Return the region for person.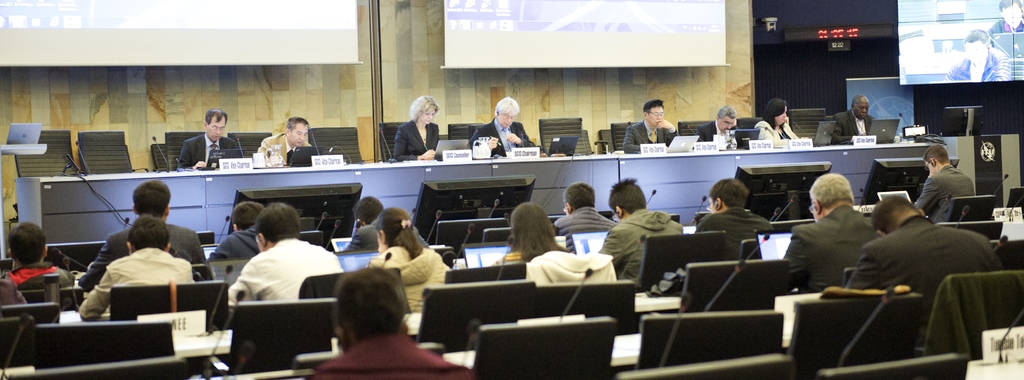
l=391, t=95, r=441, b=164.
